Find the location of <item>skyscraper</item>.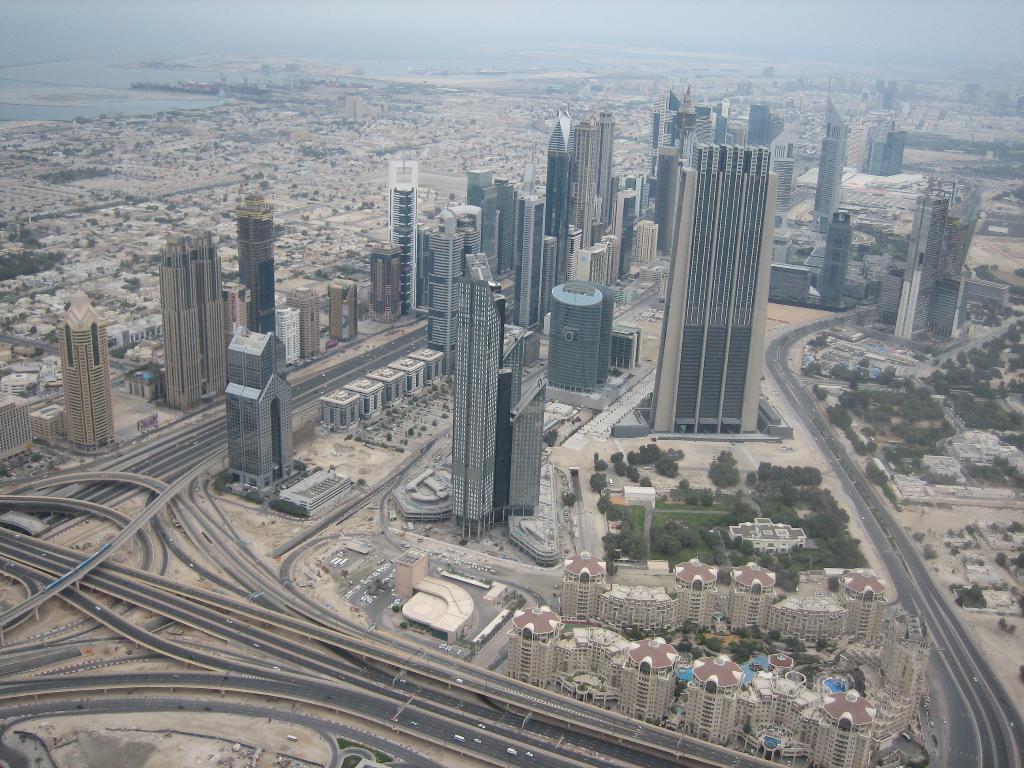
Location: 815 99 854 220.
